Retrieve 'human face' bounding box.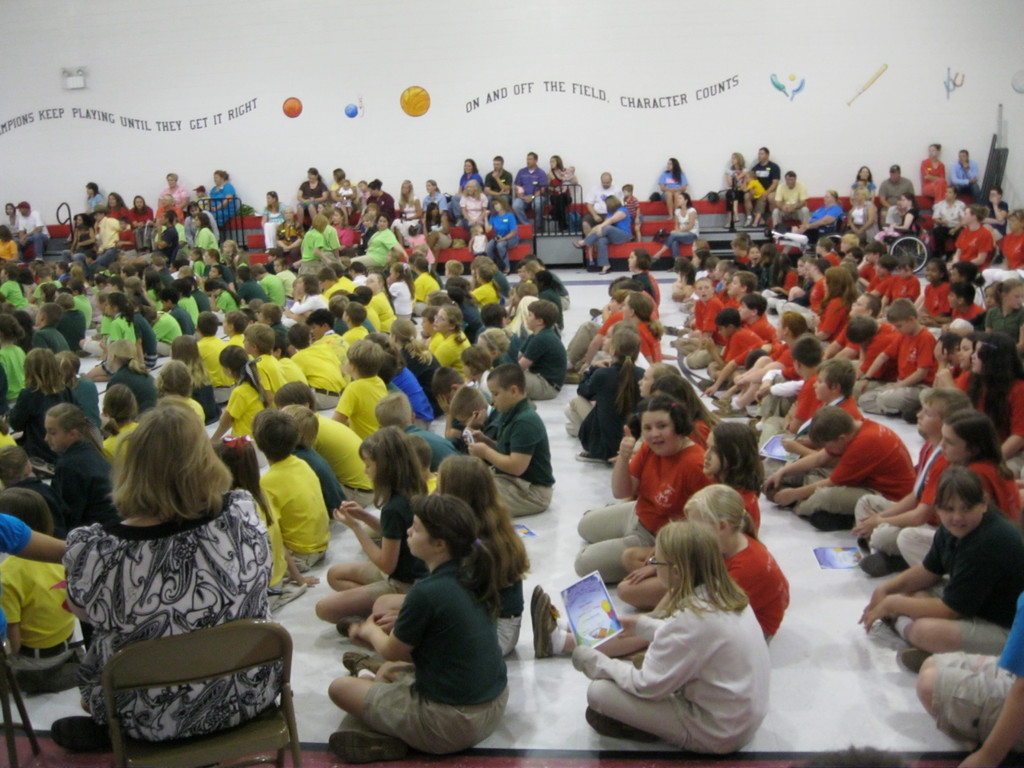
Bounding box: x1=936 y1=491 x2=987 y2=536.
